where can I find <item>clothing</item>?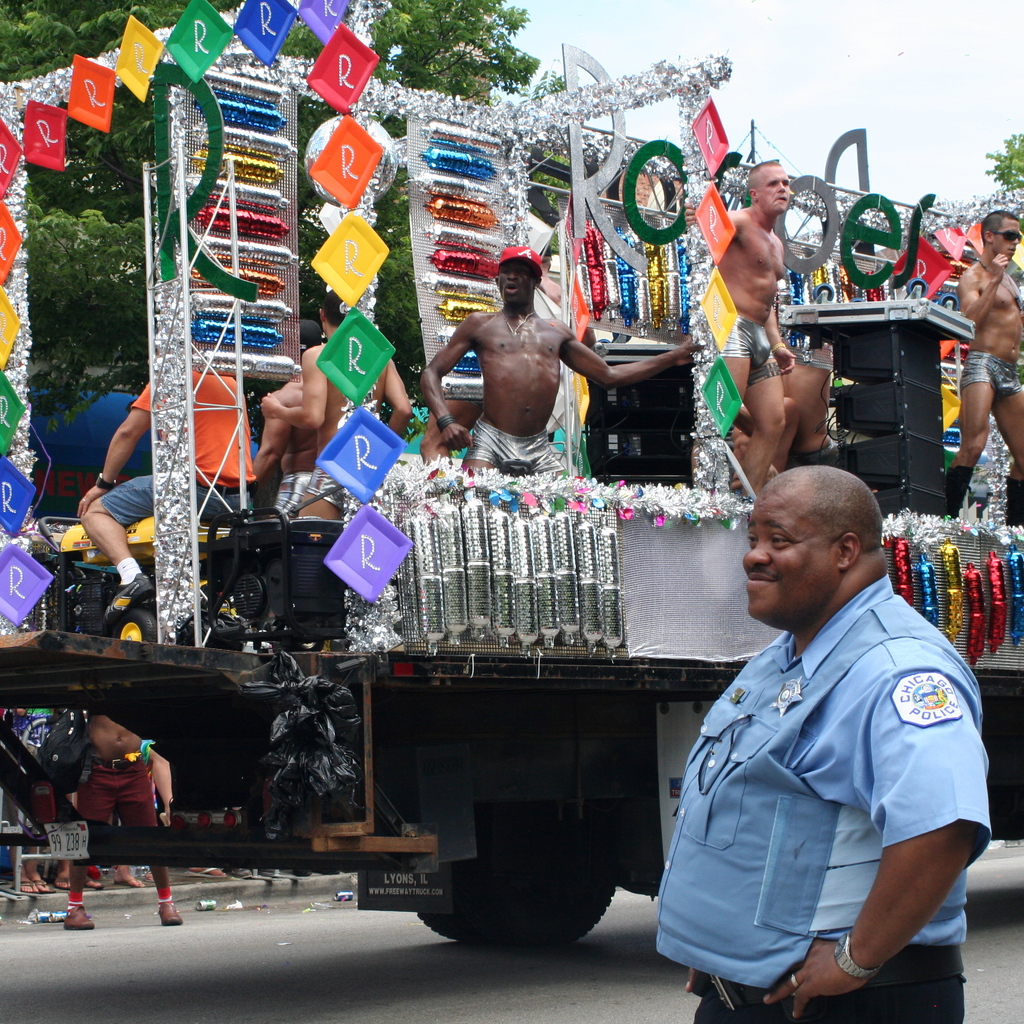
You can find it at detection(466, 417, 562, 461).
